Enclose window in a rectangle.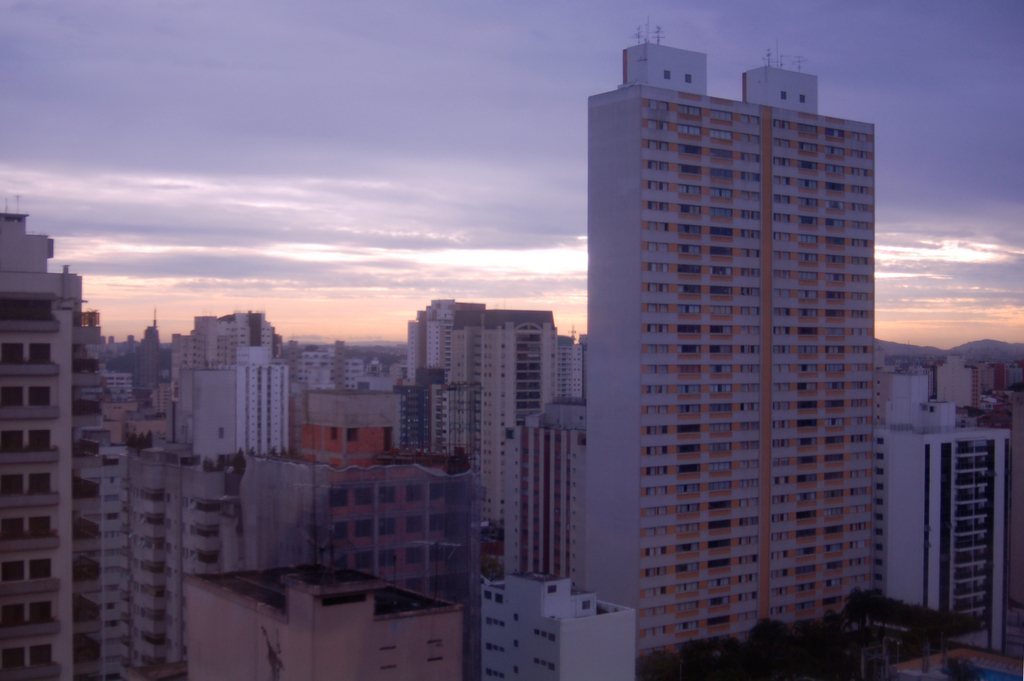
660:466:668:477.
